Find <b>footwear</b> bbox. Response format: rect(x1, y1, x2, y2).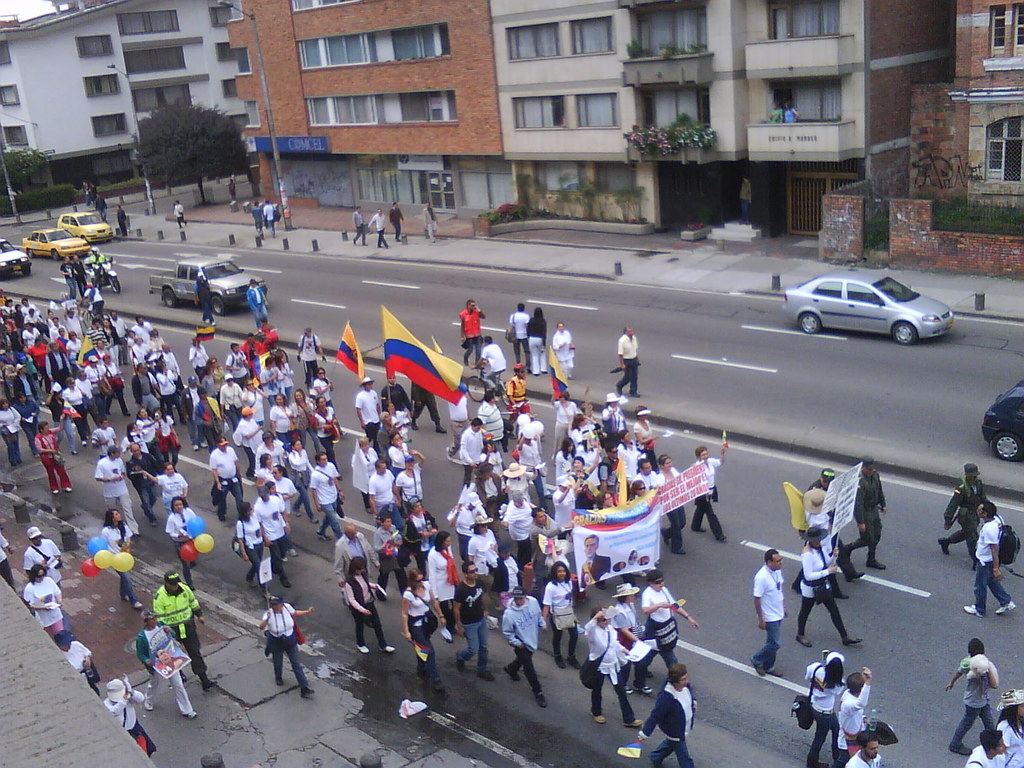
rect(873, 563, 886, 571).
